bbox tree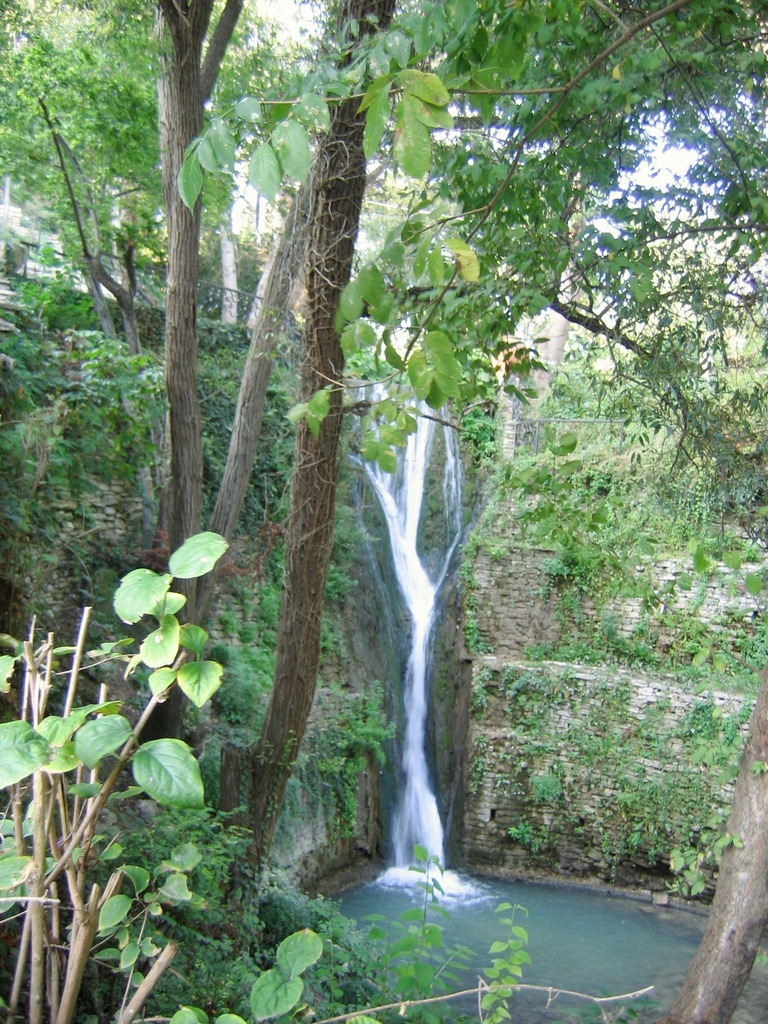
<bbox>209, 0, 413, 964</bbox>
